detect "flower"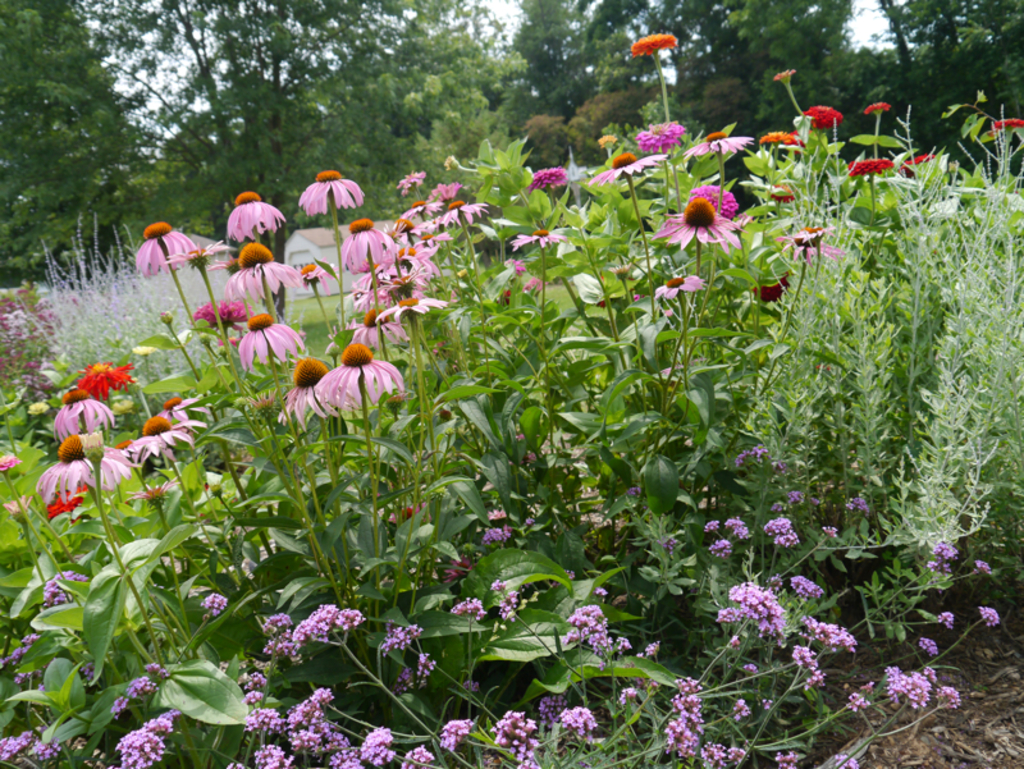
(105,658,165,715)
